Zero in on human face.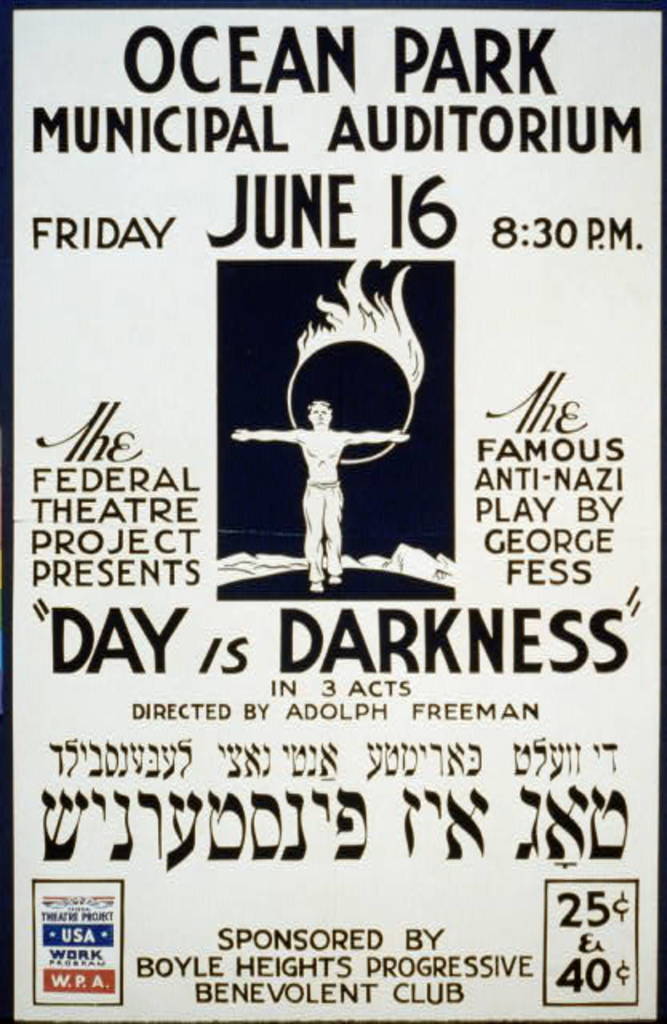
Zeroed in: [left=310, top=398, right=333, bottom=427].
